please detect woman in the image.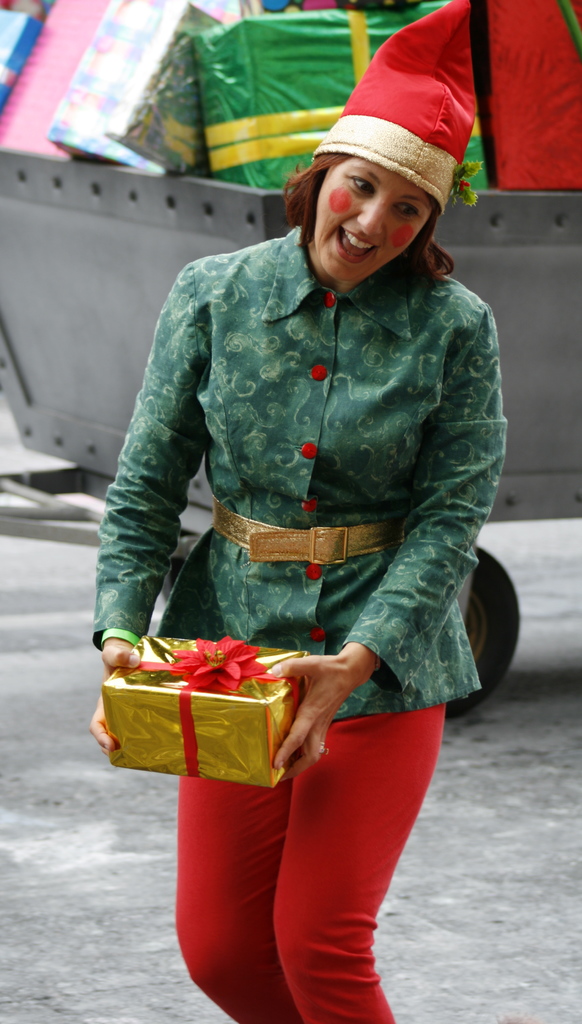
rect(83, 69, 517, 1006).
